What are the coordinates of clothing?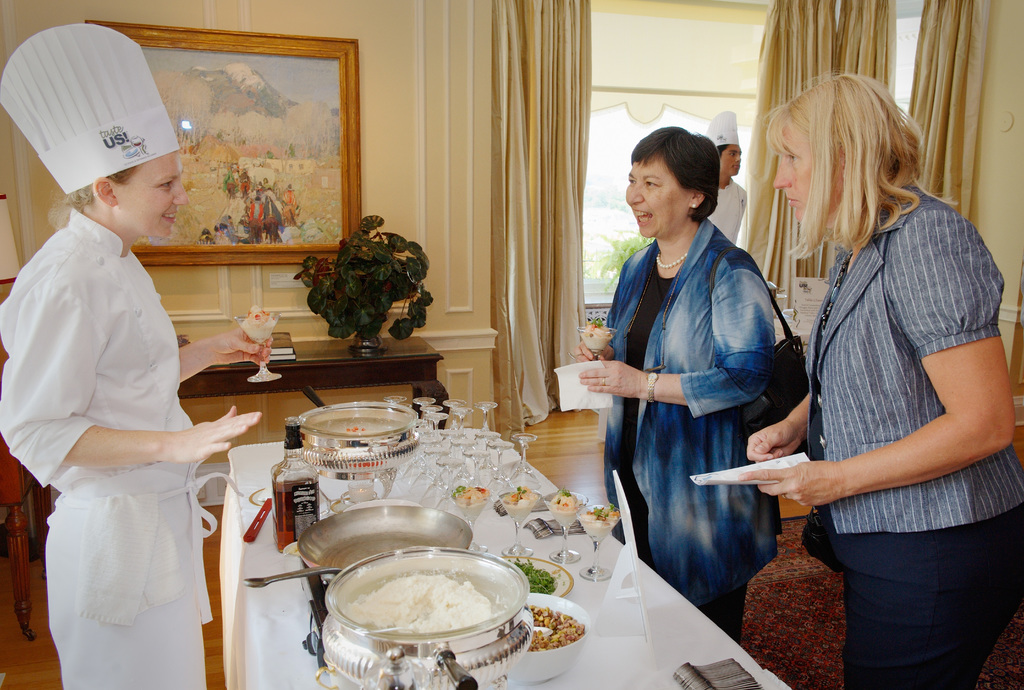
<bbox>801, 173, 1023, 689</bbox>.
